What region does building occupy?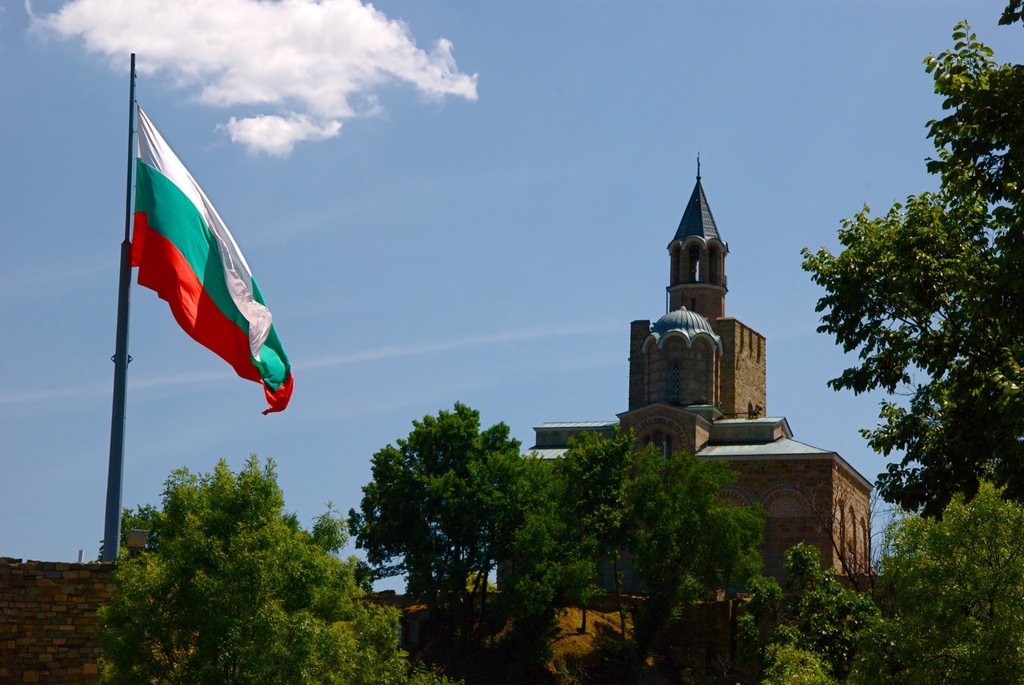
[left=498, top=152, right=867, bottom=684].
